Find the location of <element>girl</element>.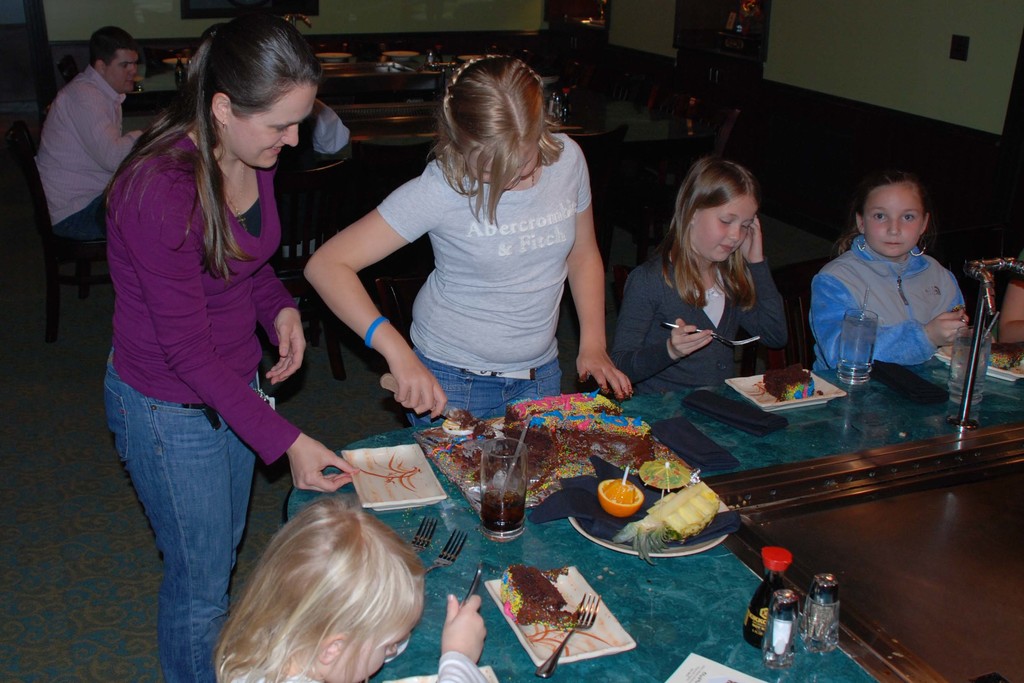
Location: select_region(813, 169, 971, 371).
